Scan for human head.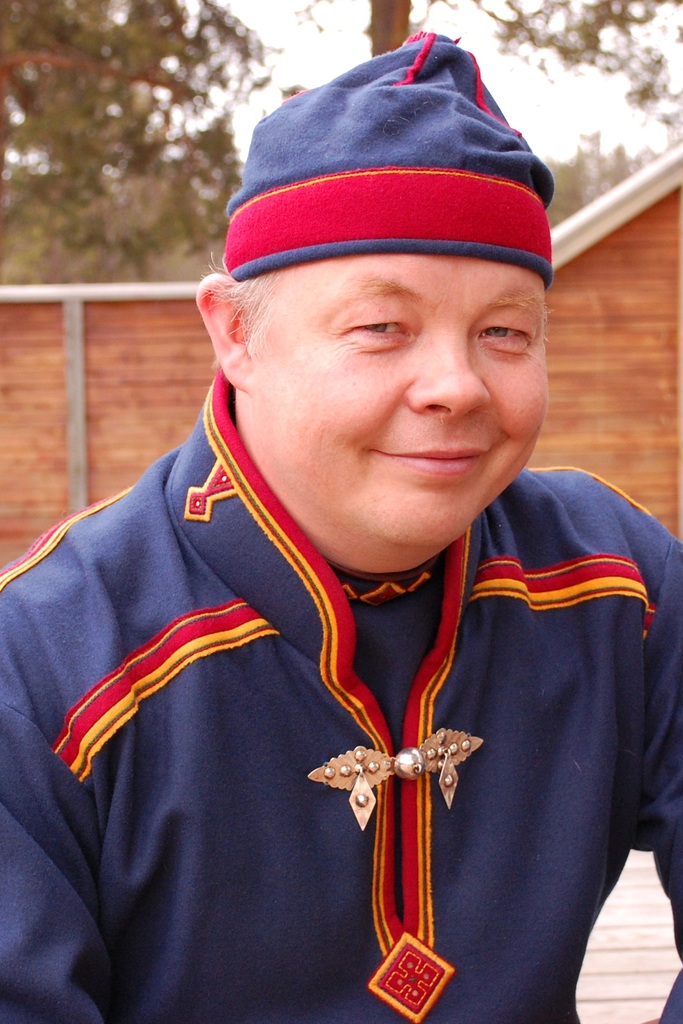
Scan result: pyautogui.locateOnScreen(199, 36, 580, 490).
